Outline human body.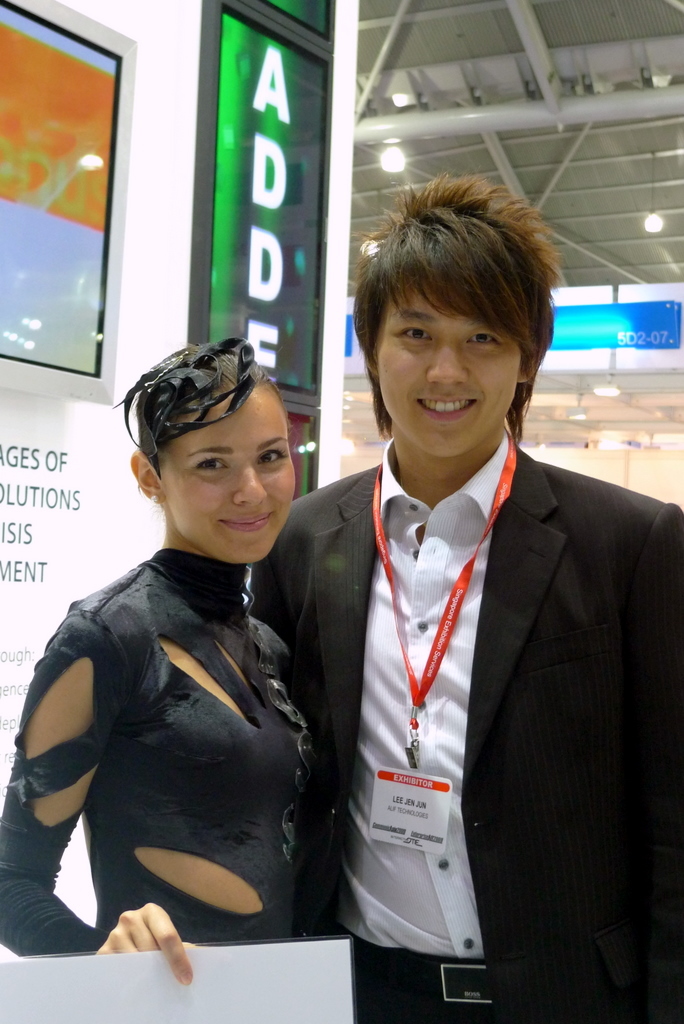
Outline: 251 421 683 1018.
